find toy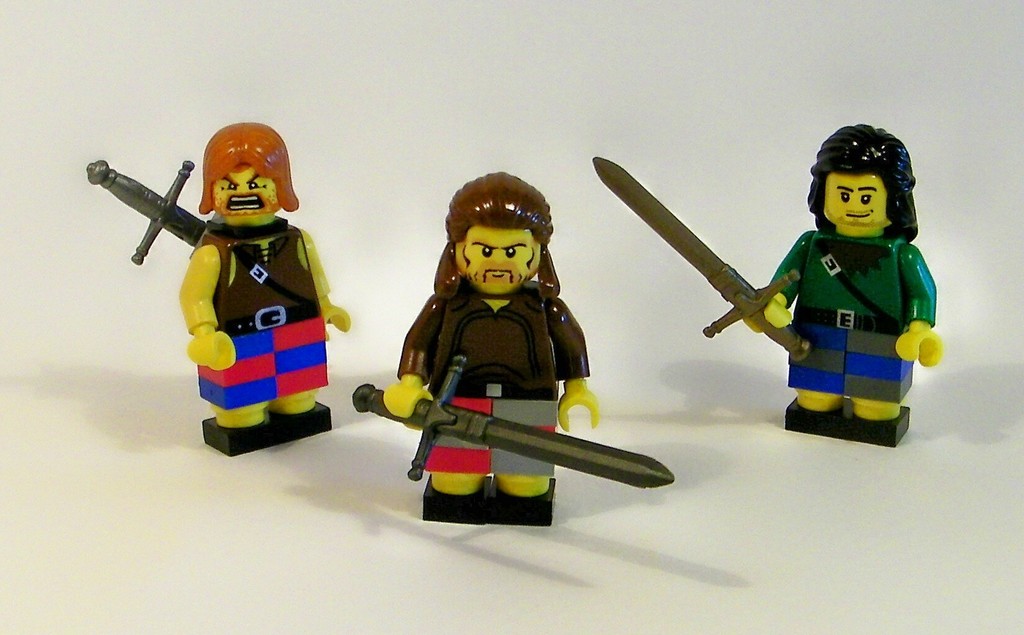
Rect(79, 110, 351, 438)
